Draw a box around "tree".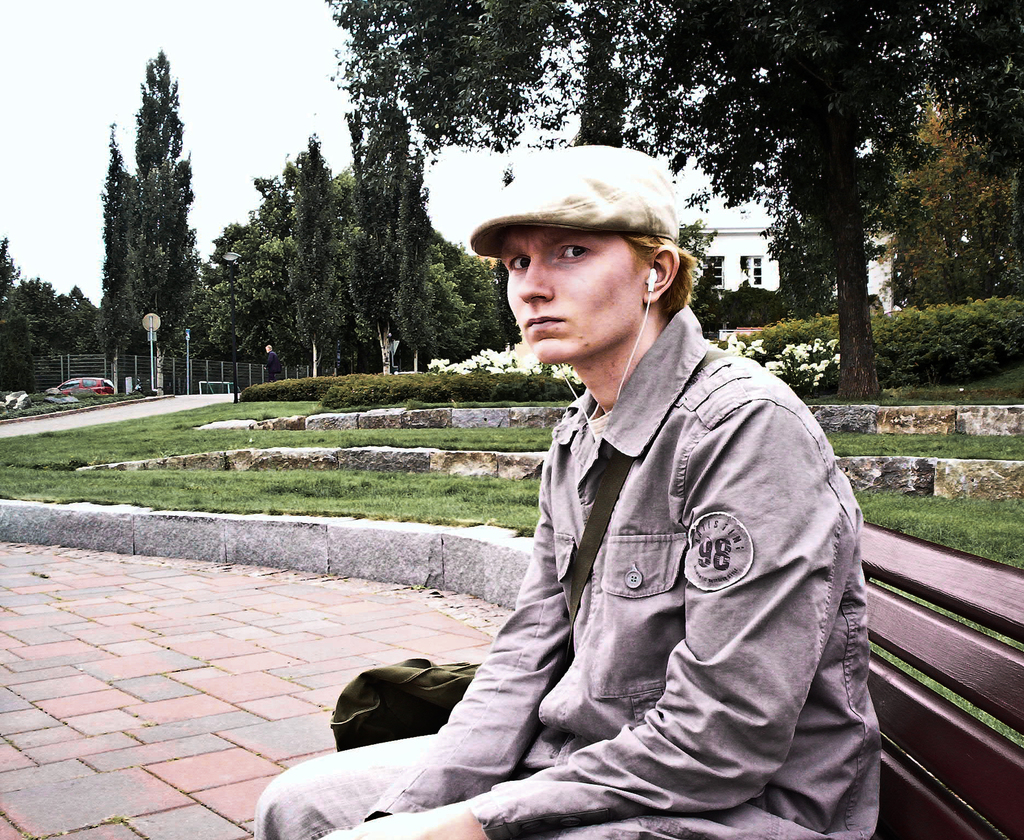
crop(284, 129, 337, 383).
